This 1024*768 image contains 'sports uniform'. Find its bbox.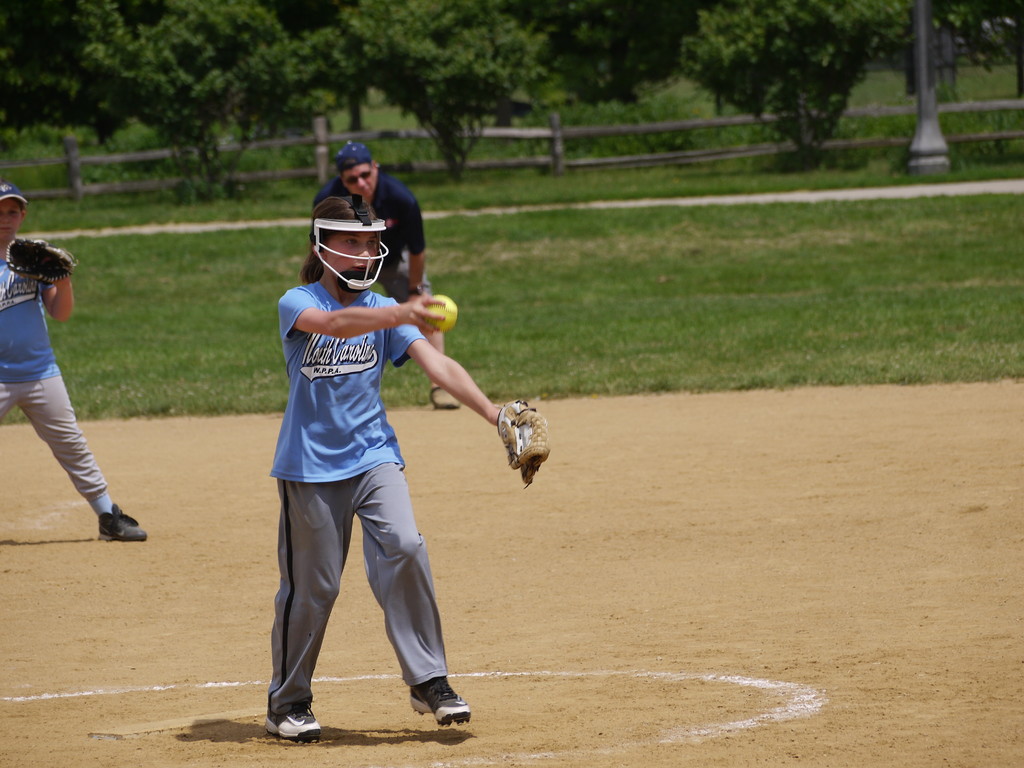
(304,173,431,322).
